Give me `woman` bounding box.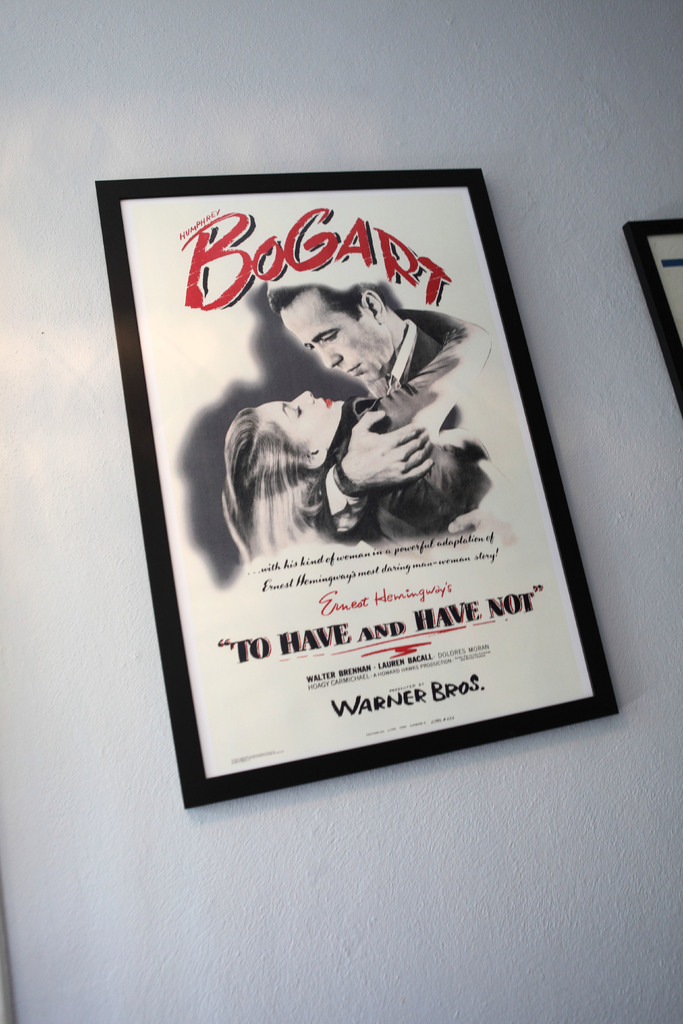
region(221, 304, 491, 567).
